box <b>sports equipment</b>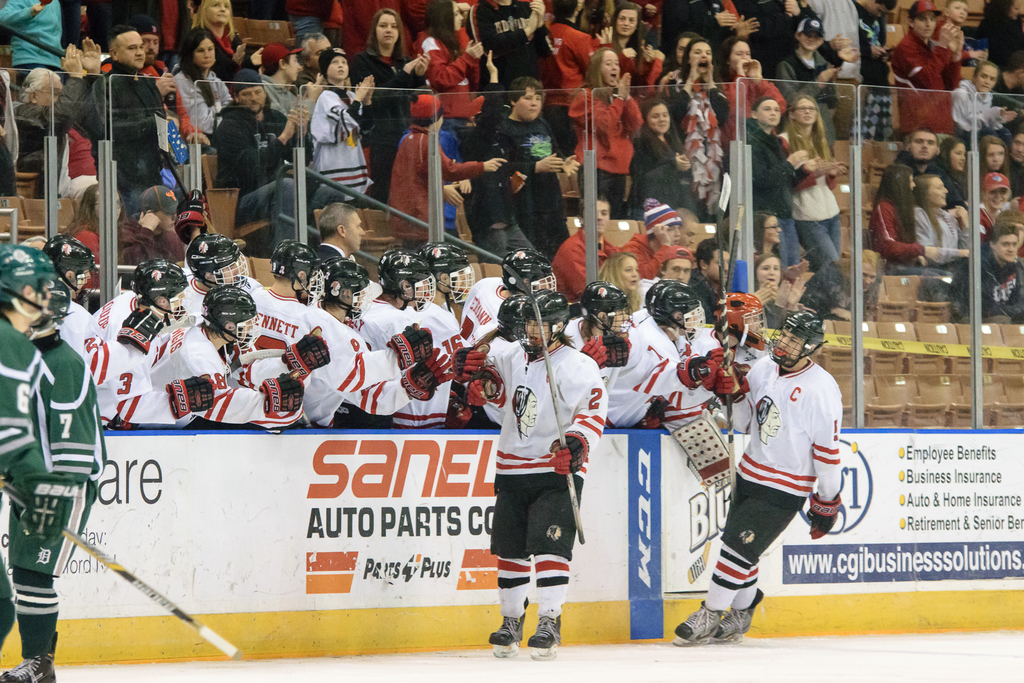
(378, 245, 436, 310)
